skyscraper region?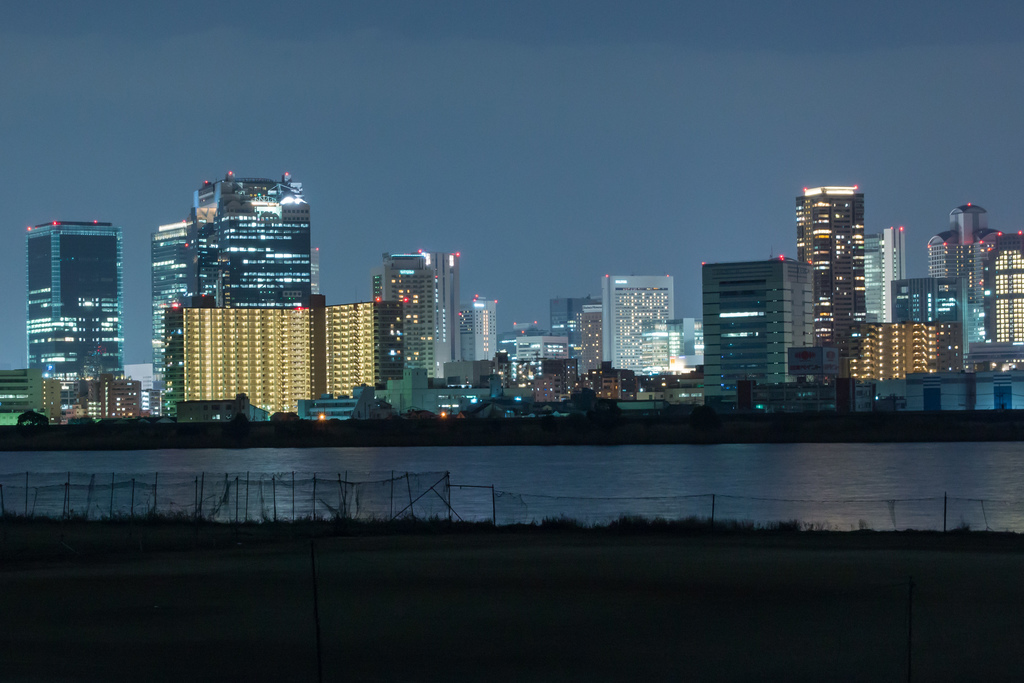
<box>458,288,503,366</box>
